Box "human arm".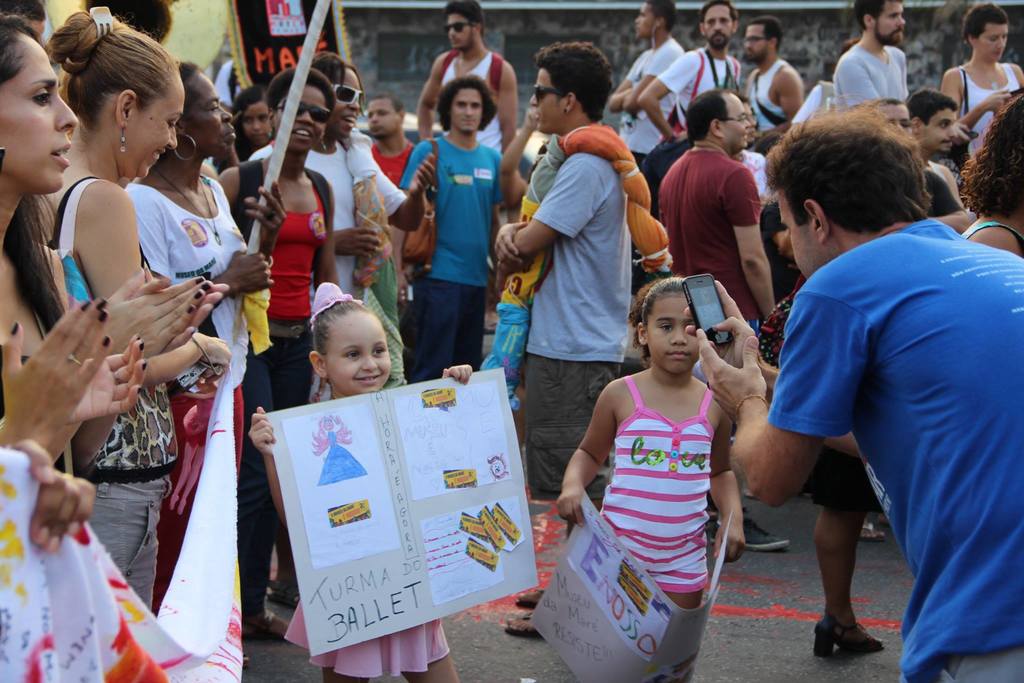
locate(47, 336, 152, 462).
